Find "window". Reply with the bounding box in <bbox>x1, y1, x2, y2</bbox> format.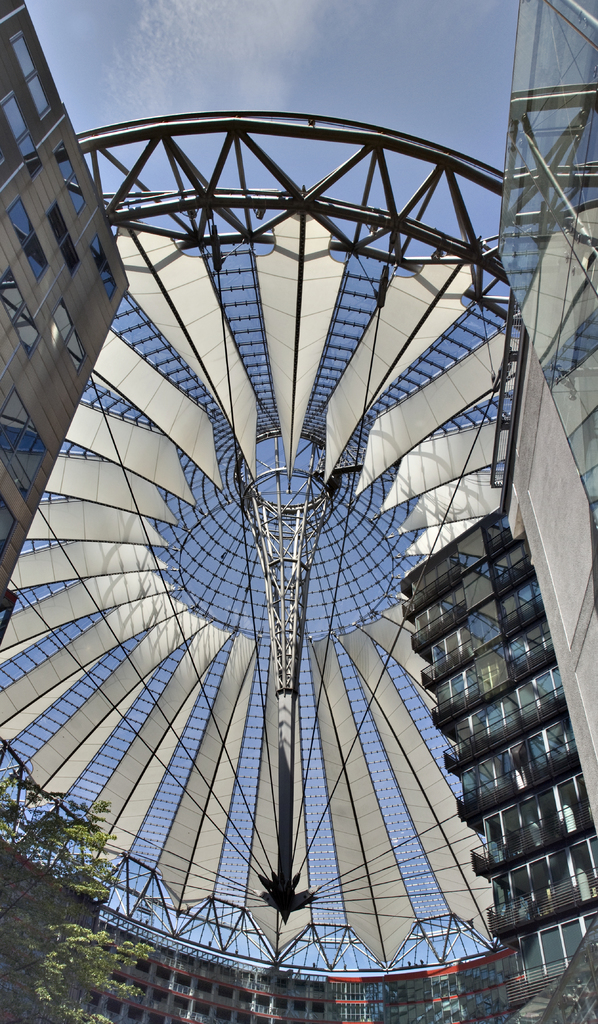
<bbox>90, 236, 120, 307</bbox>.
